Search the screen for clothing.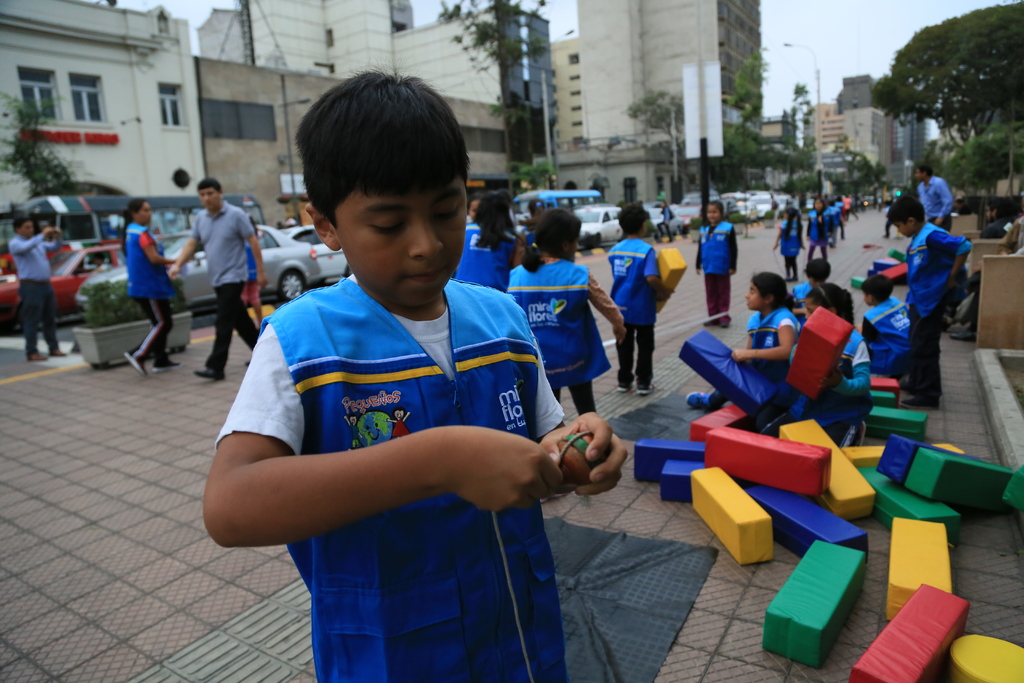
Found at (x1=706, y1=300, x2=801, y2=410).
